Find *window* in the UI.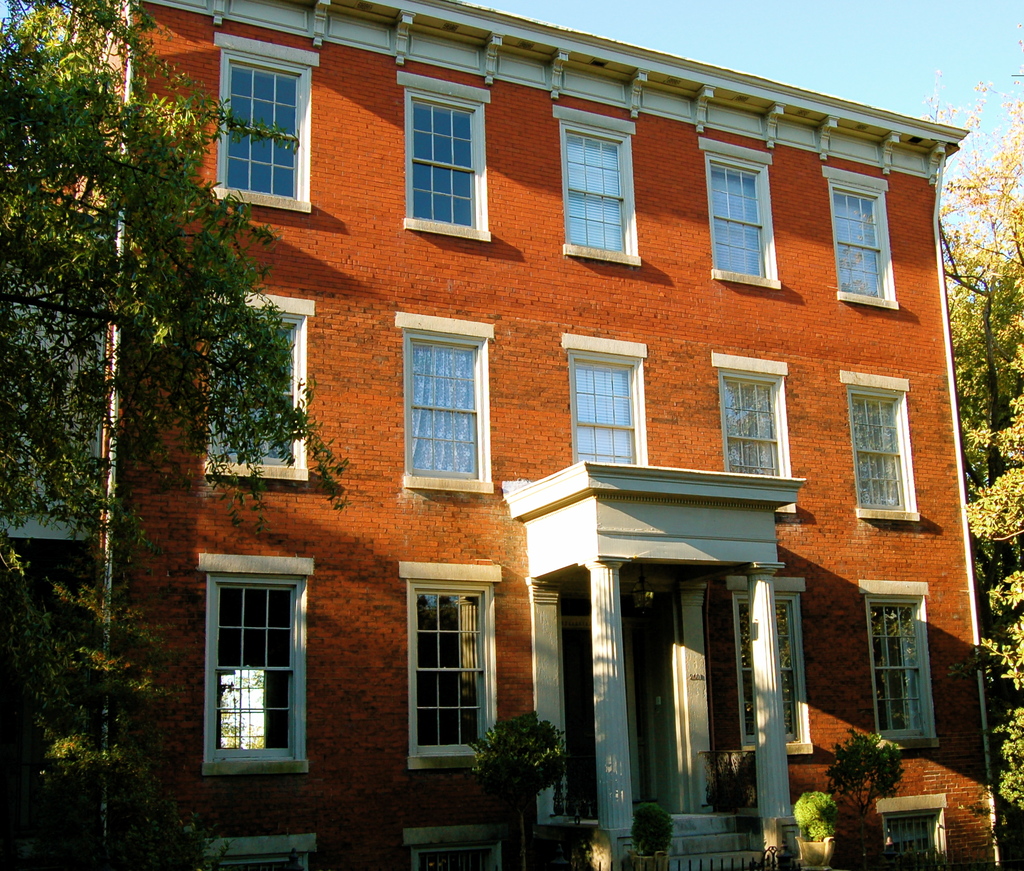
UI element at pyautogui.locateOnScreen(389, 313, 497, 492).
